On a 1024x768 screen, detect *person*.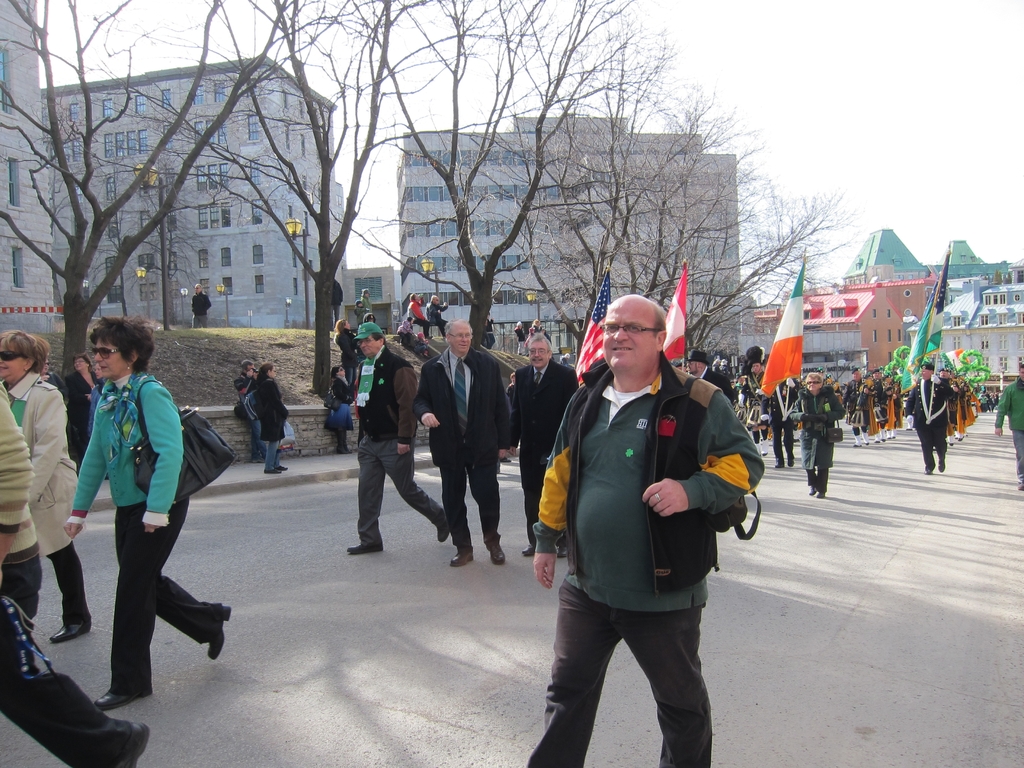
bbox=[353, 300, 371, 322].
